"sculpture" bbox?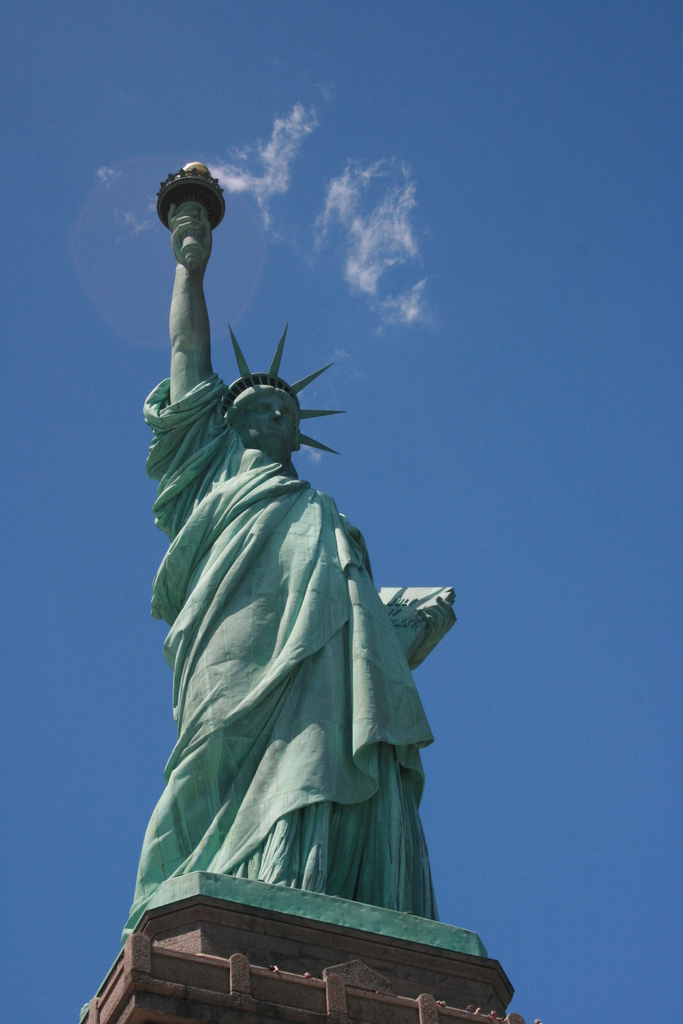
[121,106,434,1023]
